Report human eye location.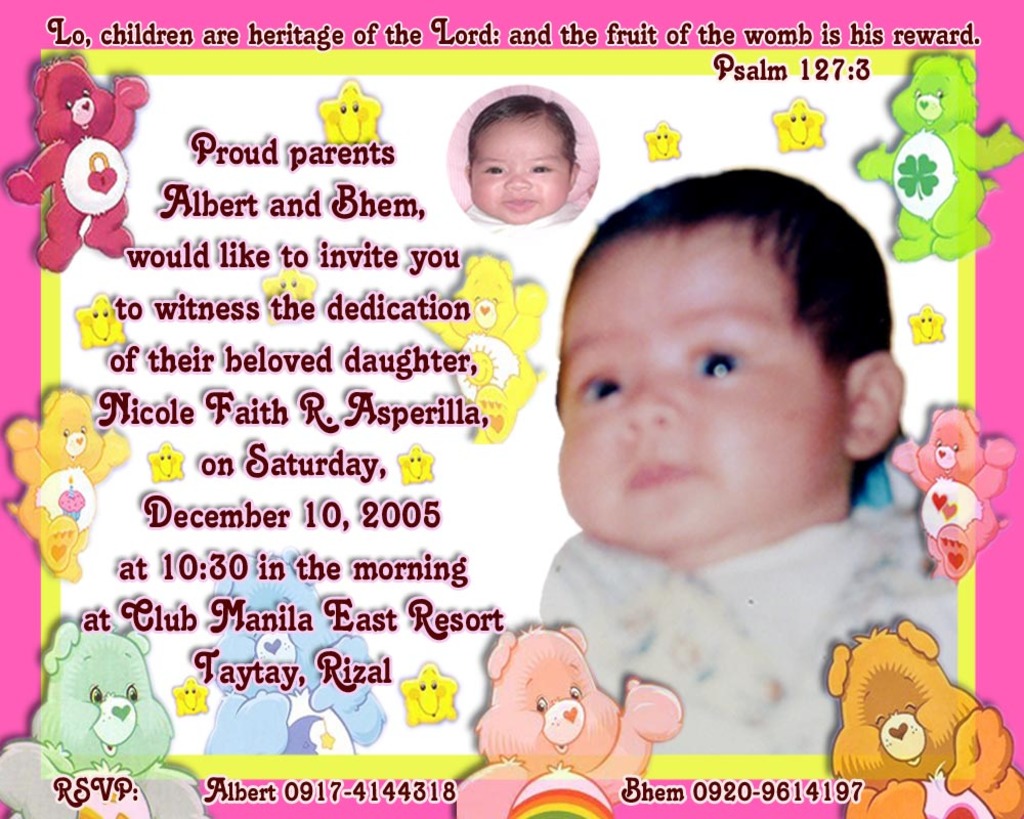
Report: box(566, 357, 632, 408).
